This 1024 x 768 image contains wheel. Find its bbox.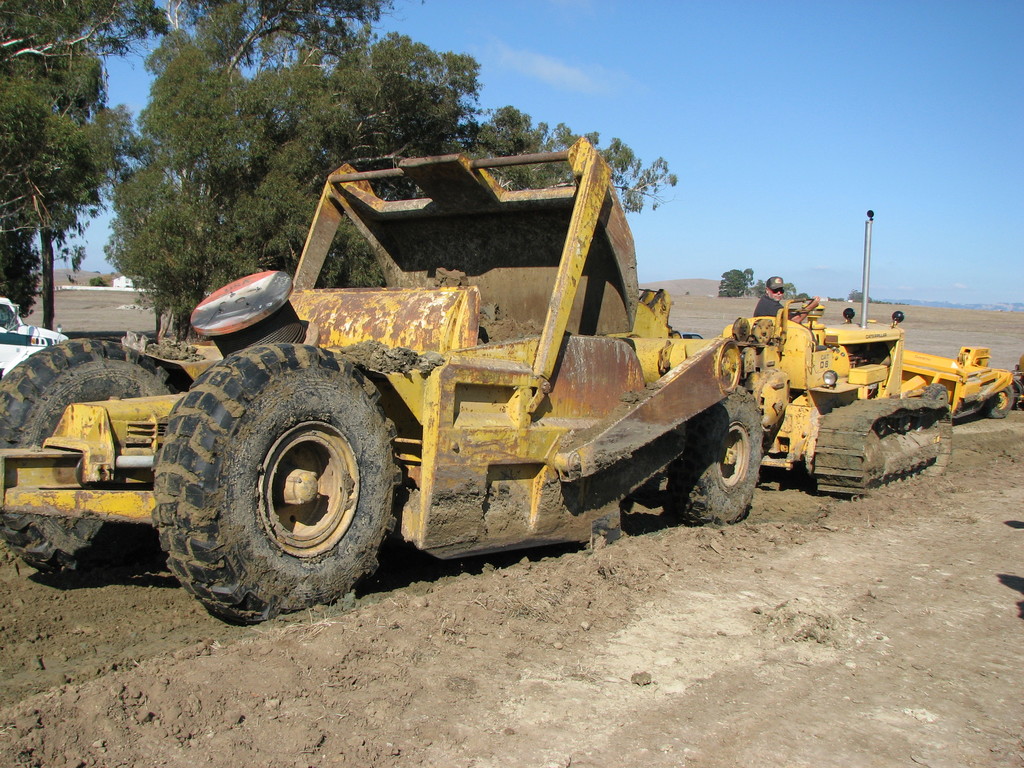
bbox(151, 344, 400, 624).
